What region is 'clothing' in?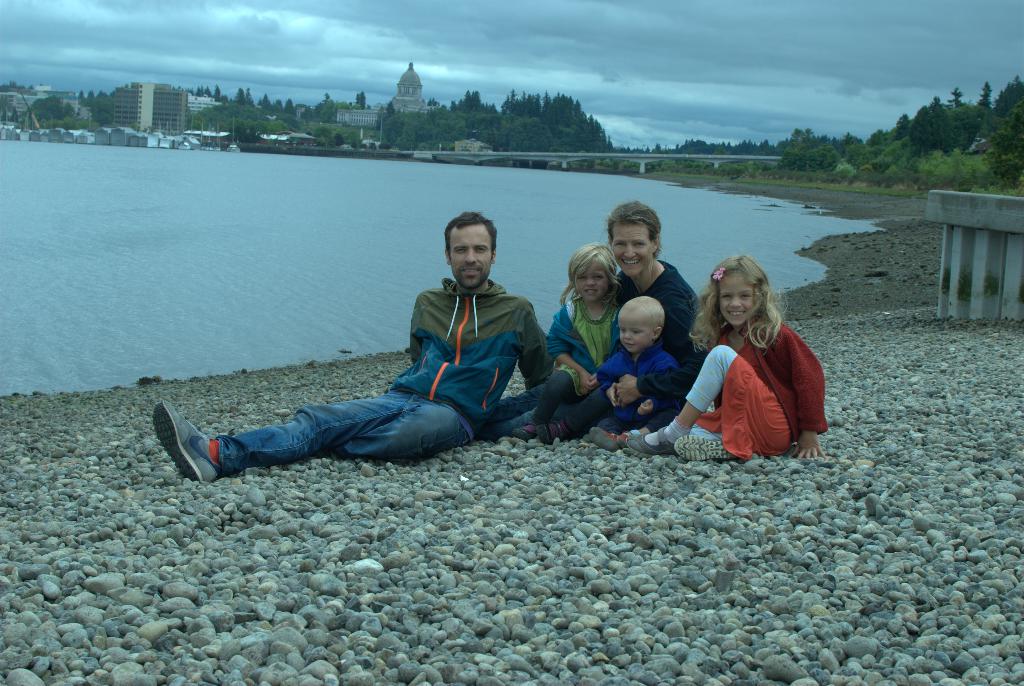
bbox=(480, 253, 695, 435).
